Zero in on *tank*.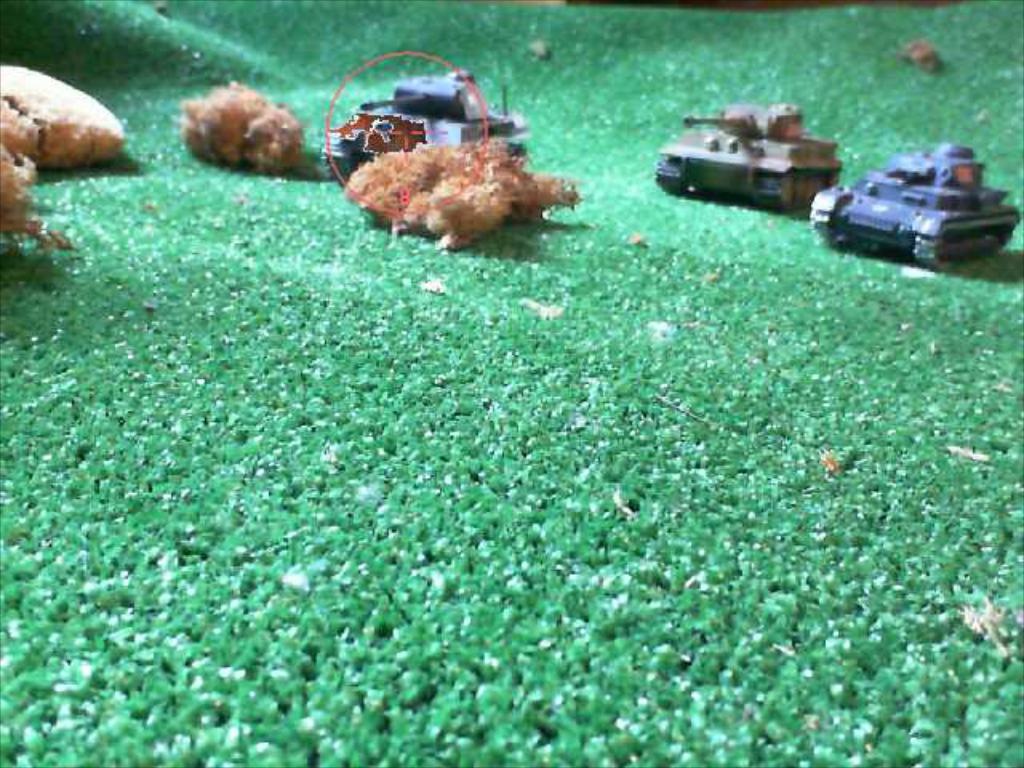
Zeroed in: bbox=(658, 104, 845, 213).
